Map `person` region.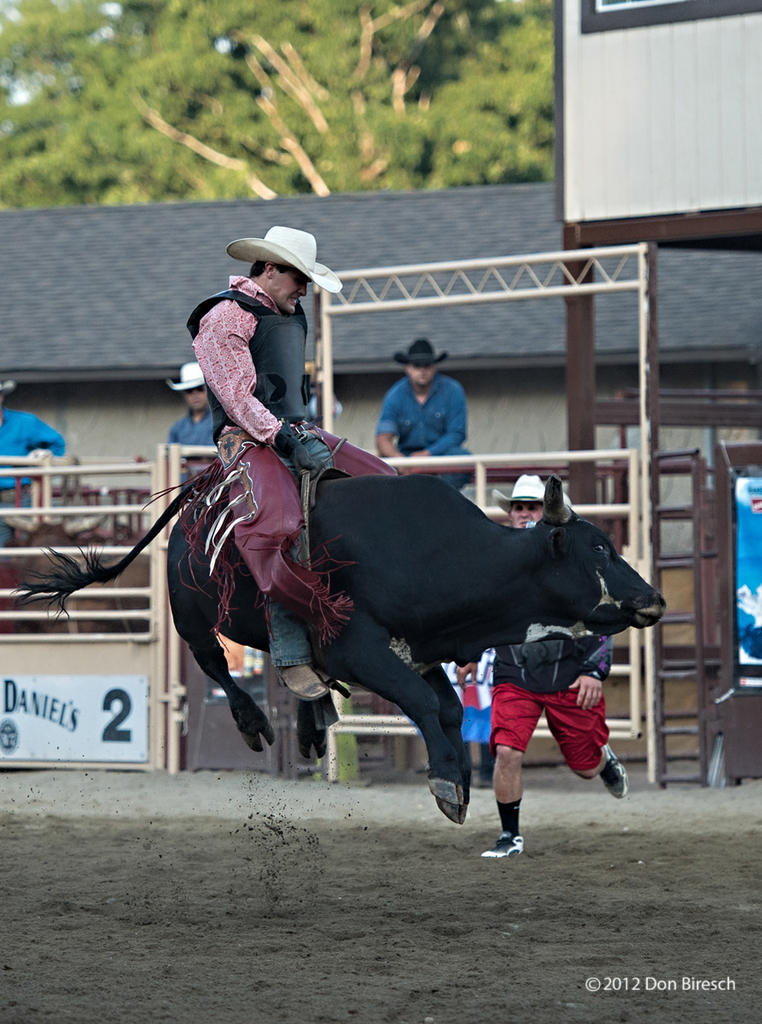
Mapped to left=170, top=207, right=418, bottom=667.
